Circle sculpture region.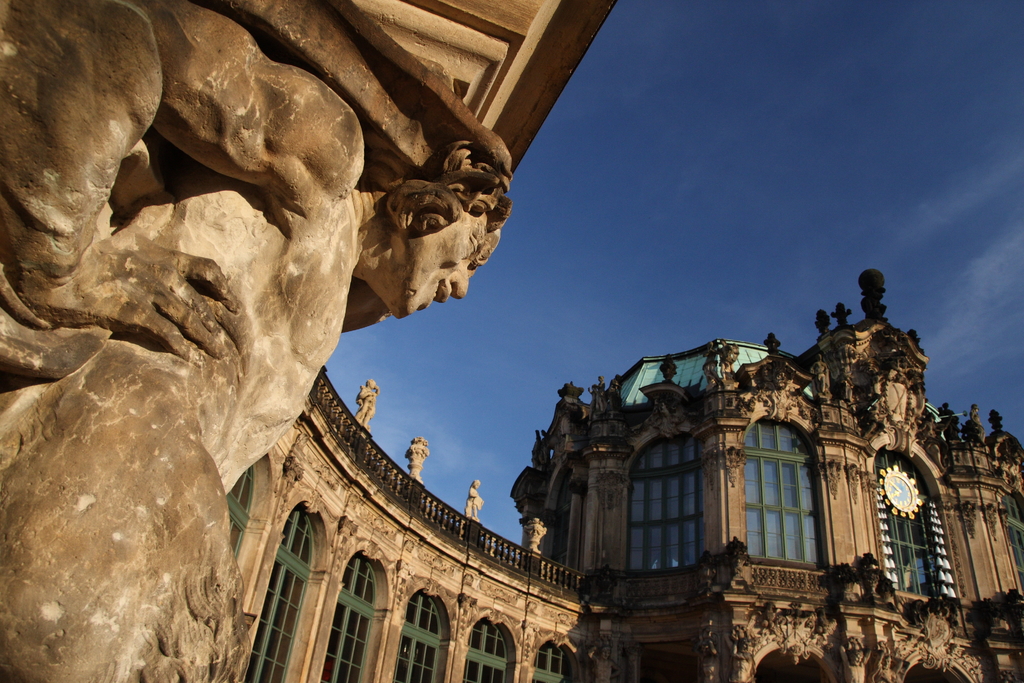
Region: {"left": 404, "top": 434, "right": 427, "bottom": 481}.
